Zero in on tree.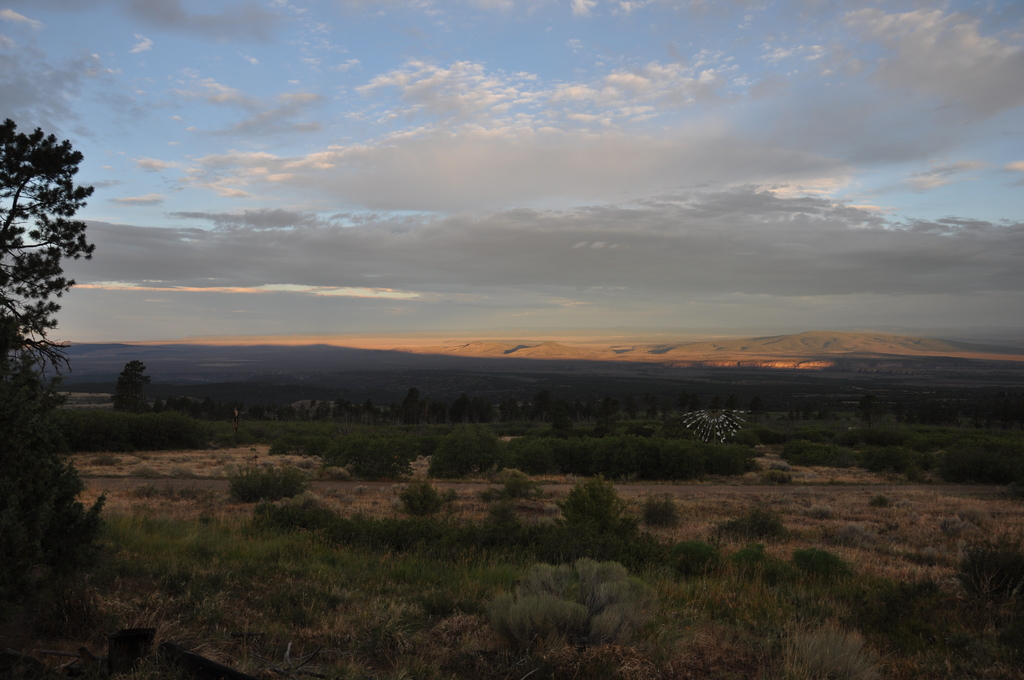
Zeroed in: (x1=727, y1=394, x2=742, y2=408).
